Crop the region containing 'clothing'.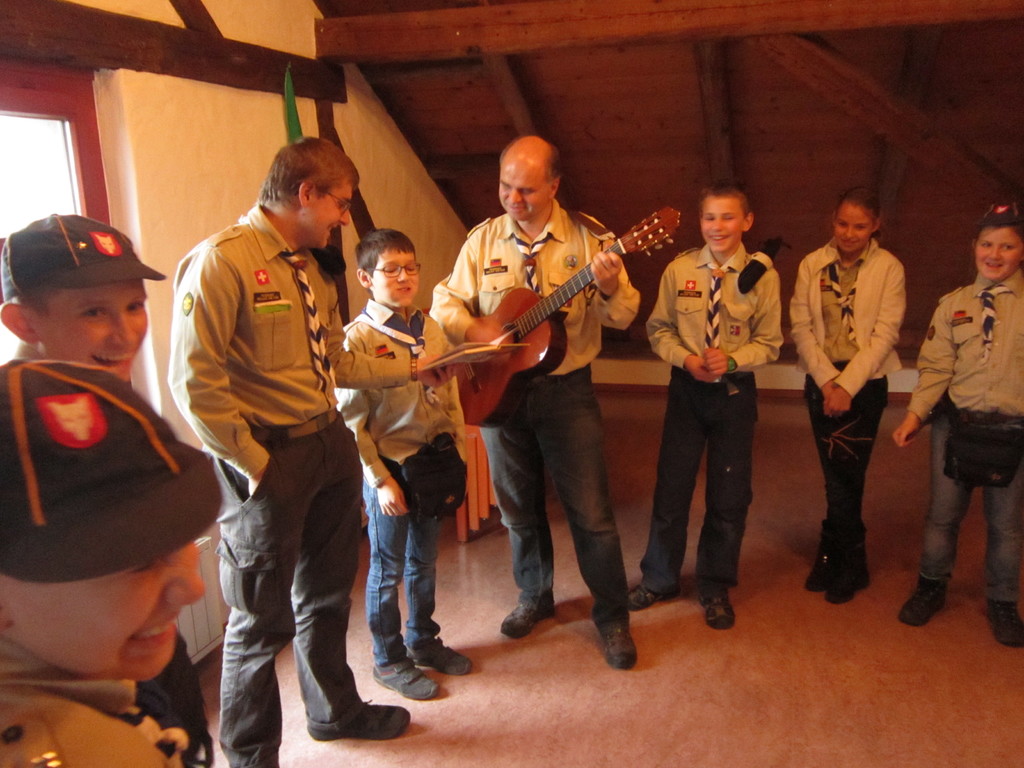
Crop region: 207 419 371 767.
